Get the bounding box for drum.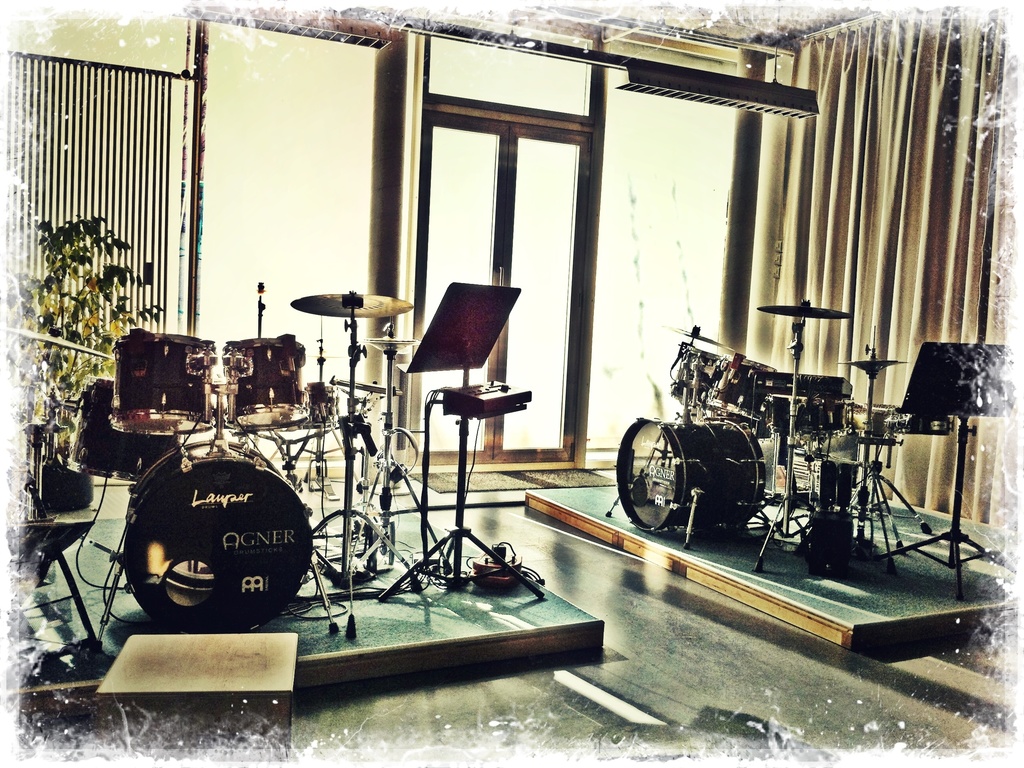
(left=703, top=354, right=778, bottom=423).
